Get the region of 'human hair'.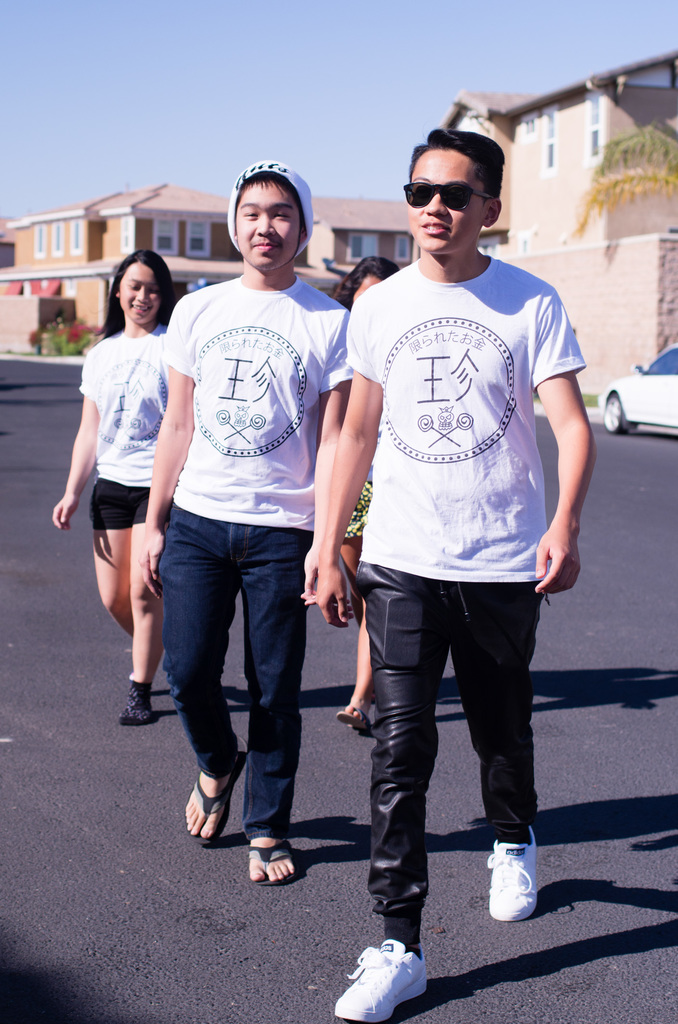
(x1=405, y1=120, x2=515, y2=225).
